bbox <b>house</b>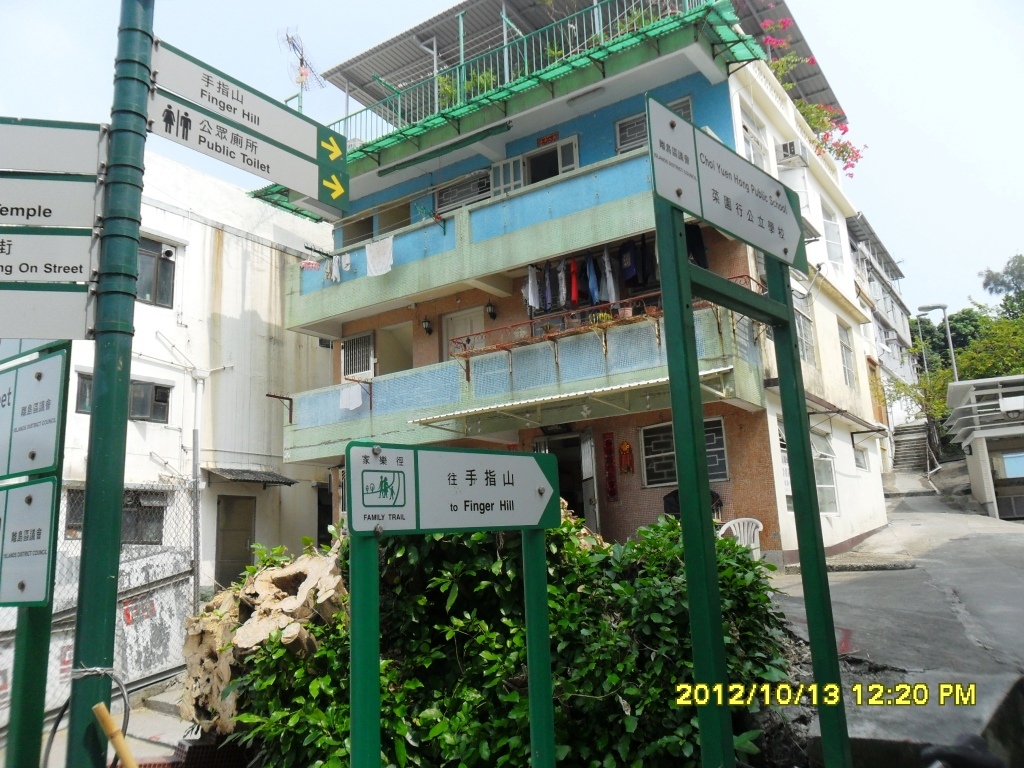
0, 149, 335, 763
